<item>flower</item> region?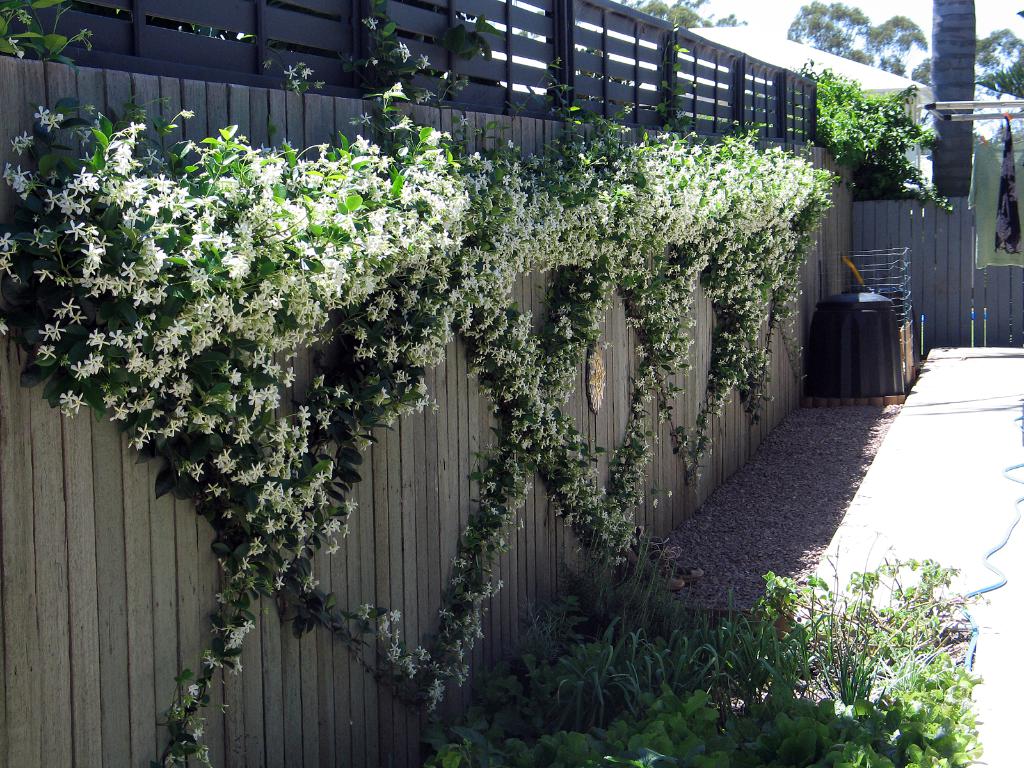
bbox=[17, 50, 25, 61]
